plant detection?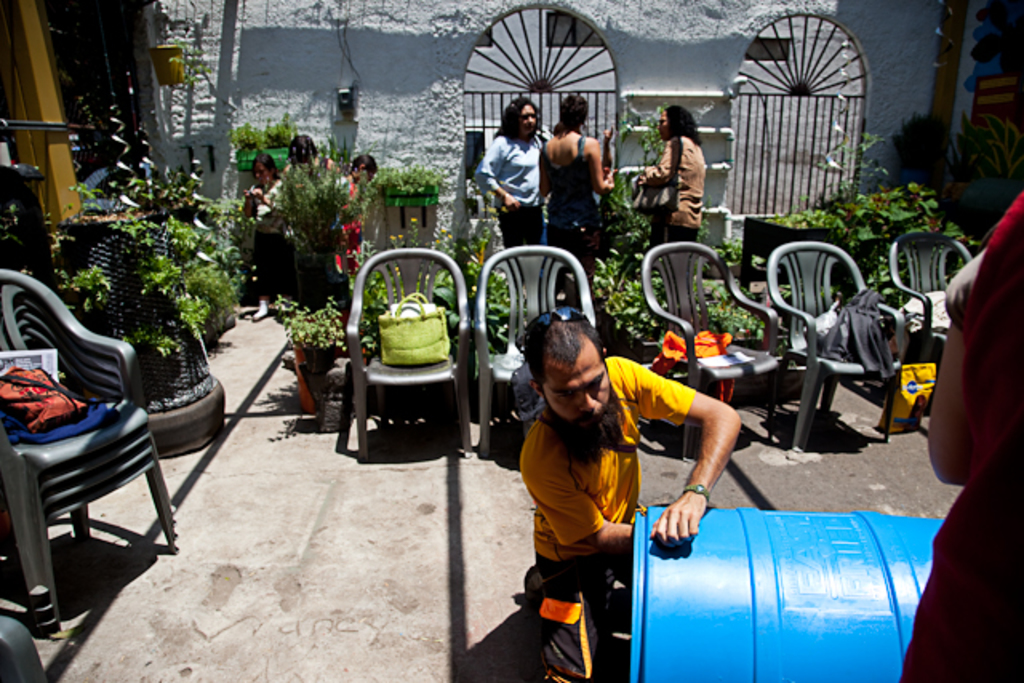
(x1=750, y1=157, x2=966, y2=248)
